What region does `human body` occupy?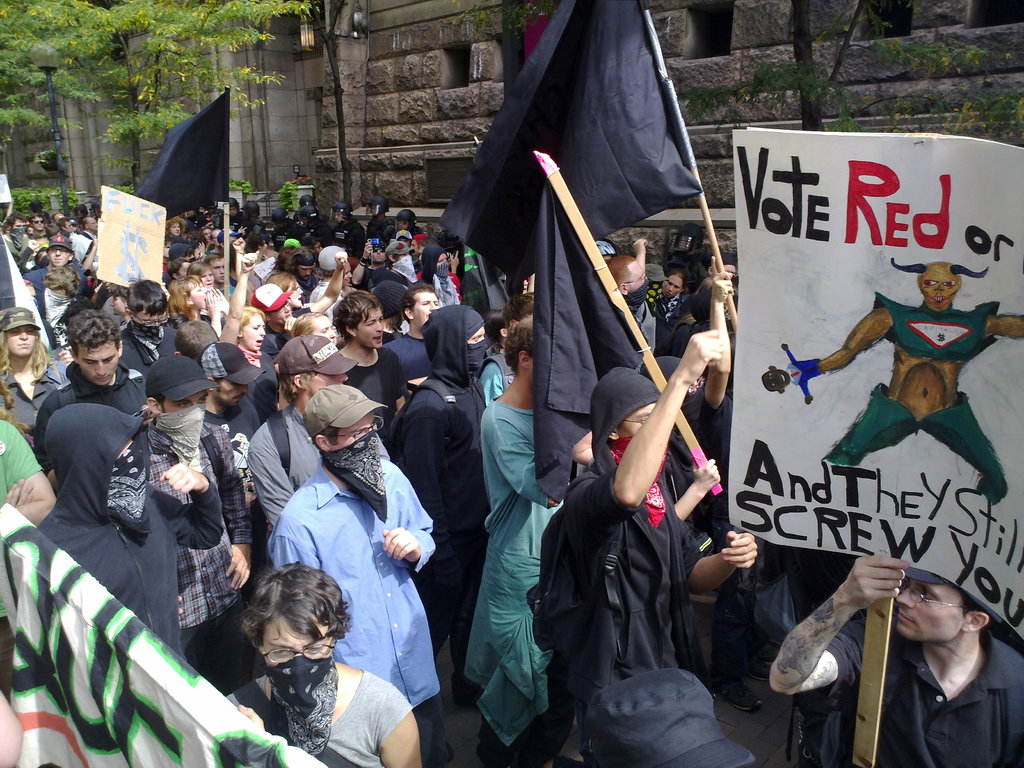
bbox=(243, 334, 351, 536).
